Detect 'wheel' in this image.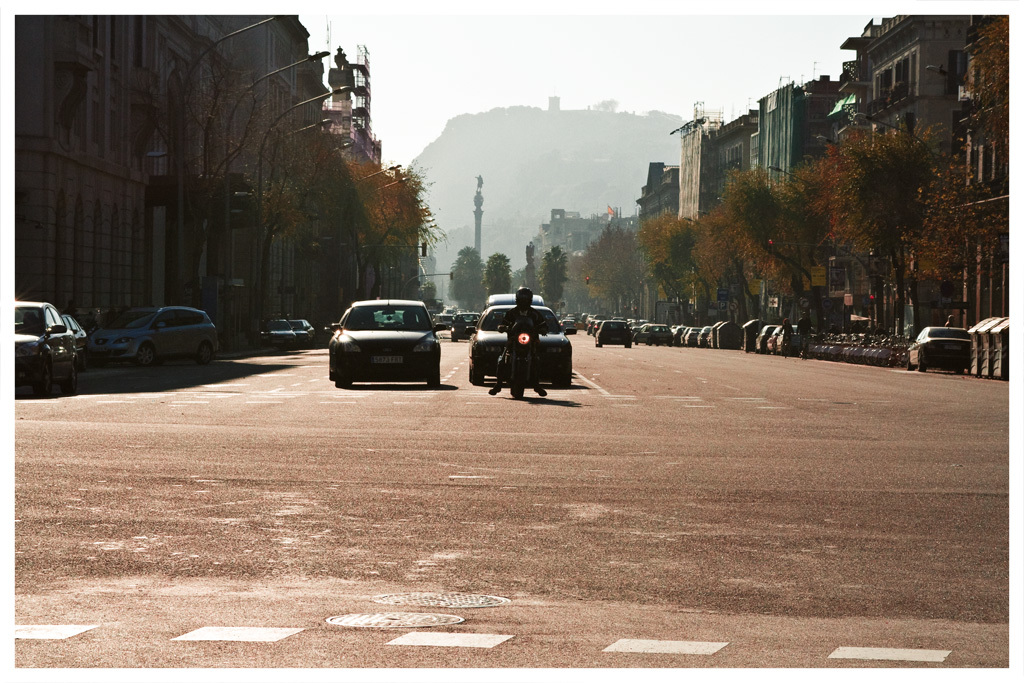
Detection: x1=506 y1=348 x2=533 y2=397.
